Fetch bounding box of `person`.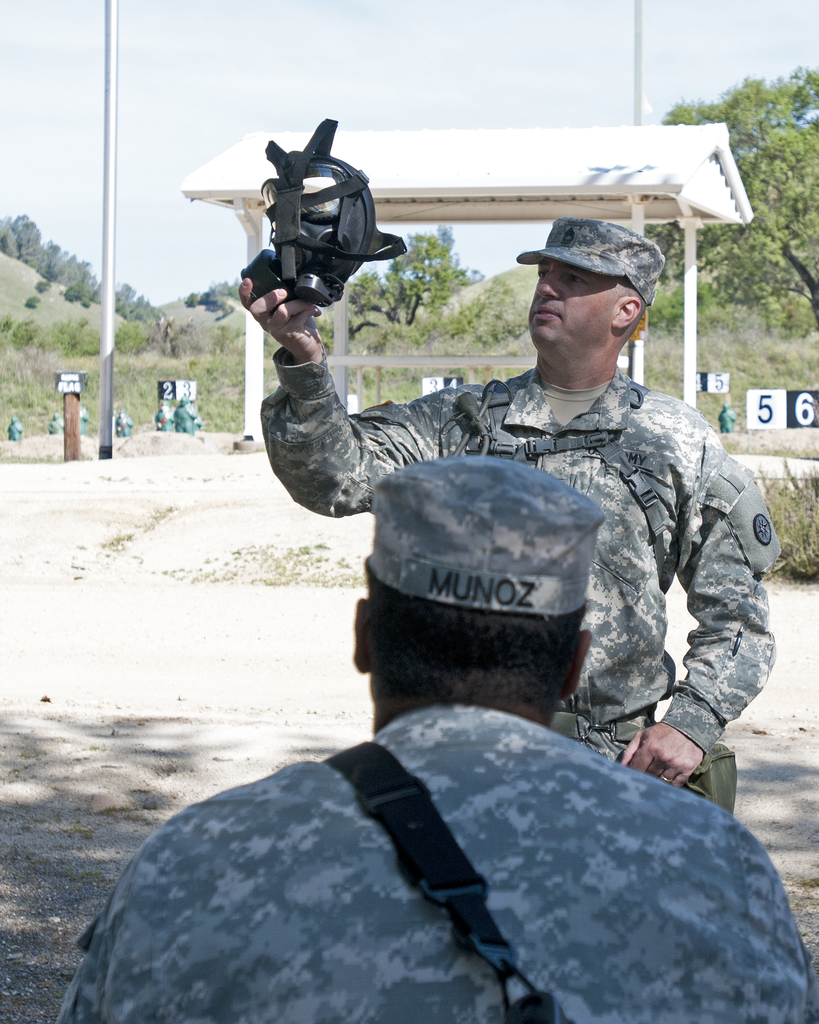
Bbox: [290, 201, 749, 758].
